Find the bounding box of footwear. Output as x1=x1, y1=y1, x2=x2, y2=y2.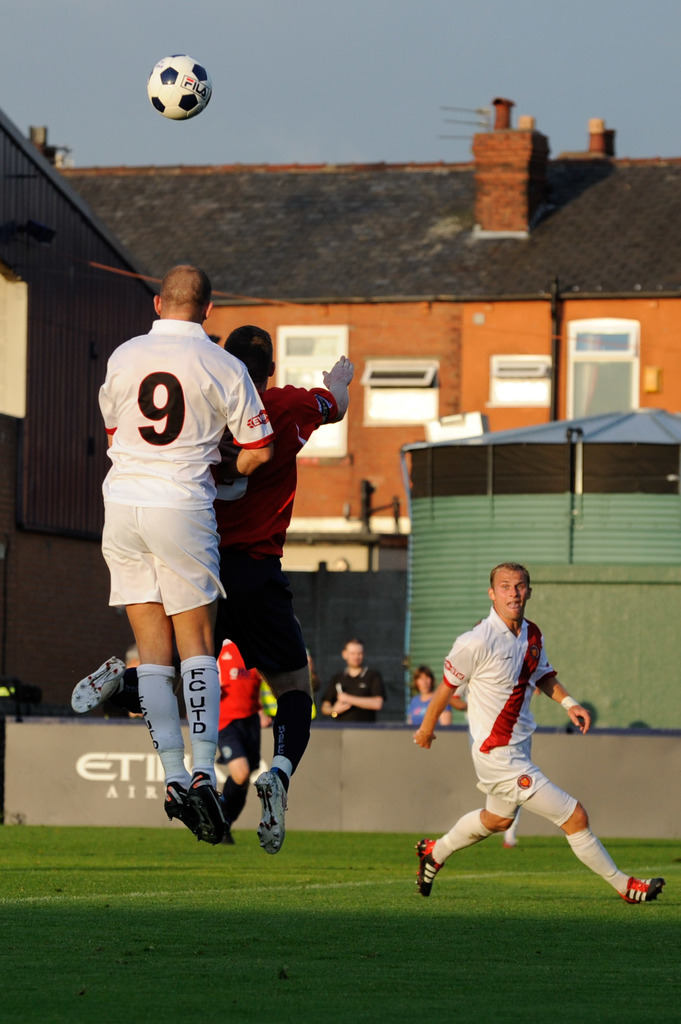
x1=416, y1=832, x2=447, y2=897.
